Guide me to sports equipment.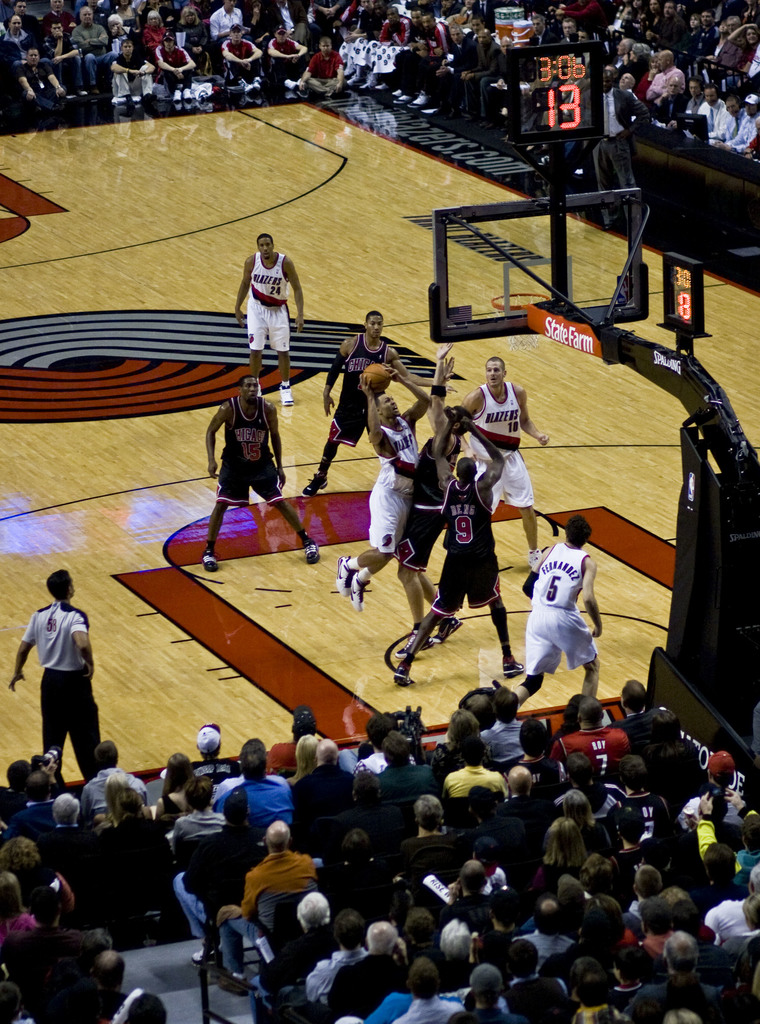
Guidance: {"left": 362, "top": 364, "right": 388, "bottom": 387}.
